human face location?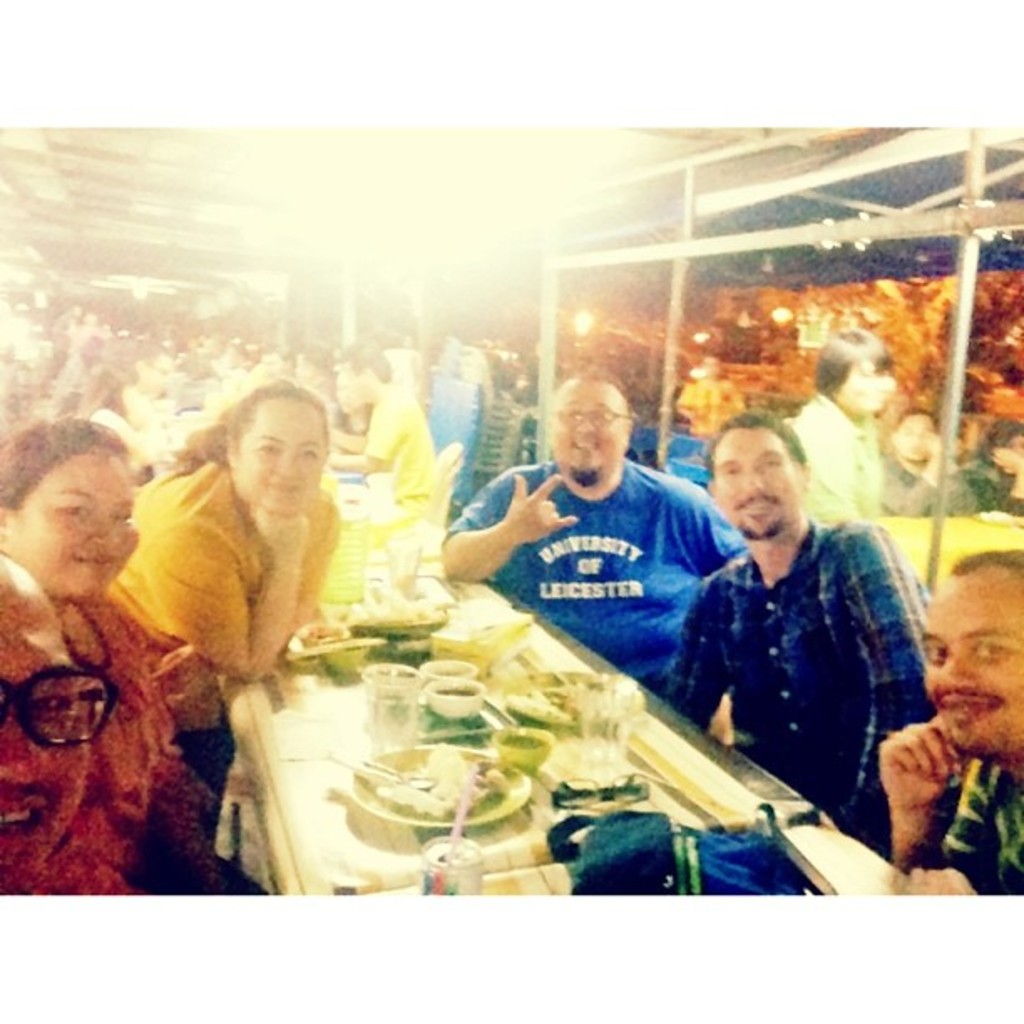
region(13, 453, 146, 592)
